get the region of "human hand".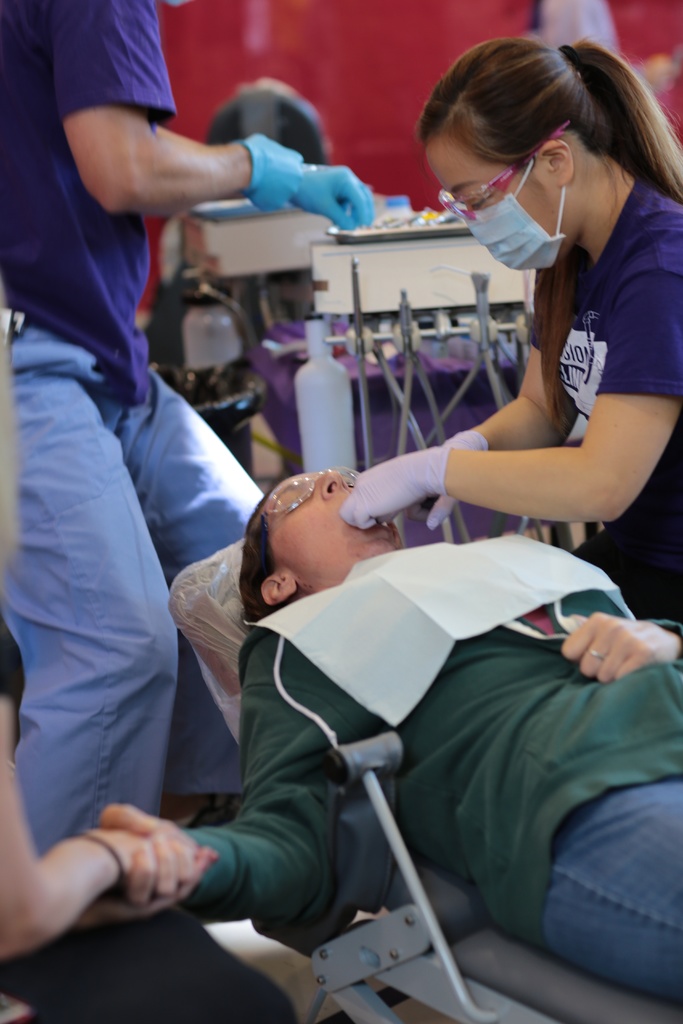
x1=571, y1=610, x2=657, y2=698.
